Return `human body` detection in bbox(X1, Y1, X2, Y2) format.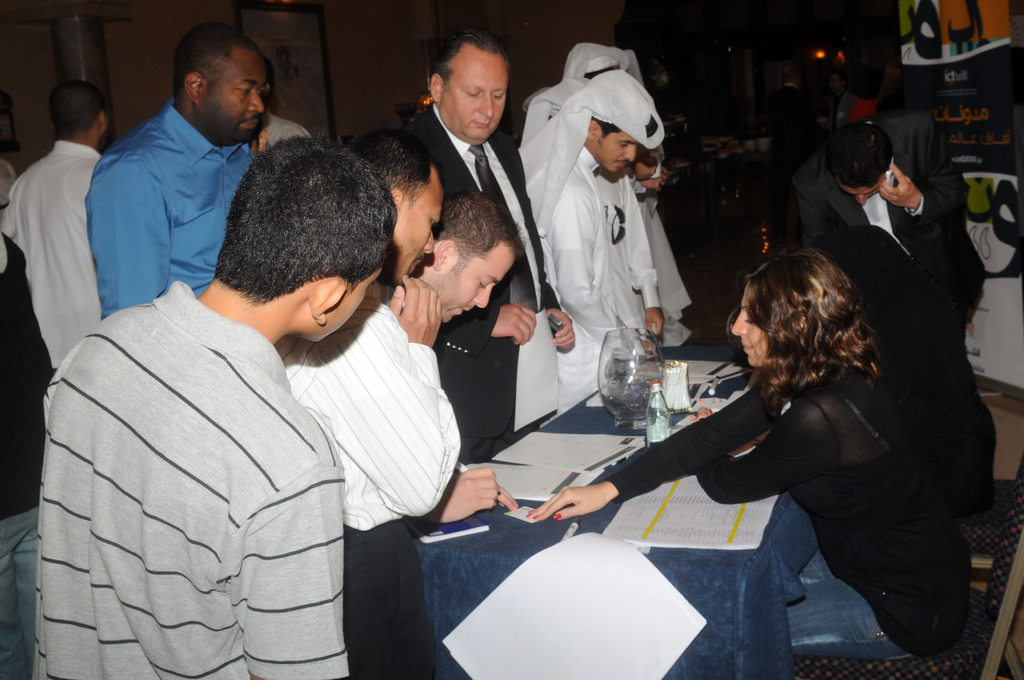
bbox(522, 343, 973, 658).
